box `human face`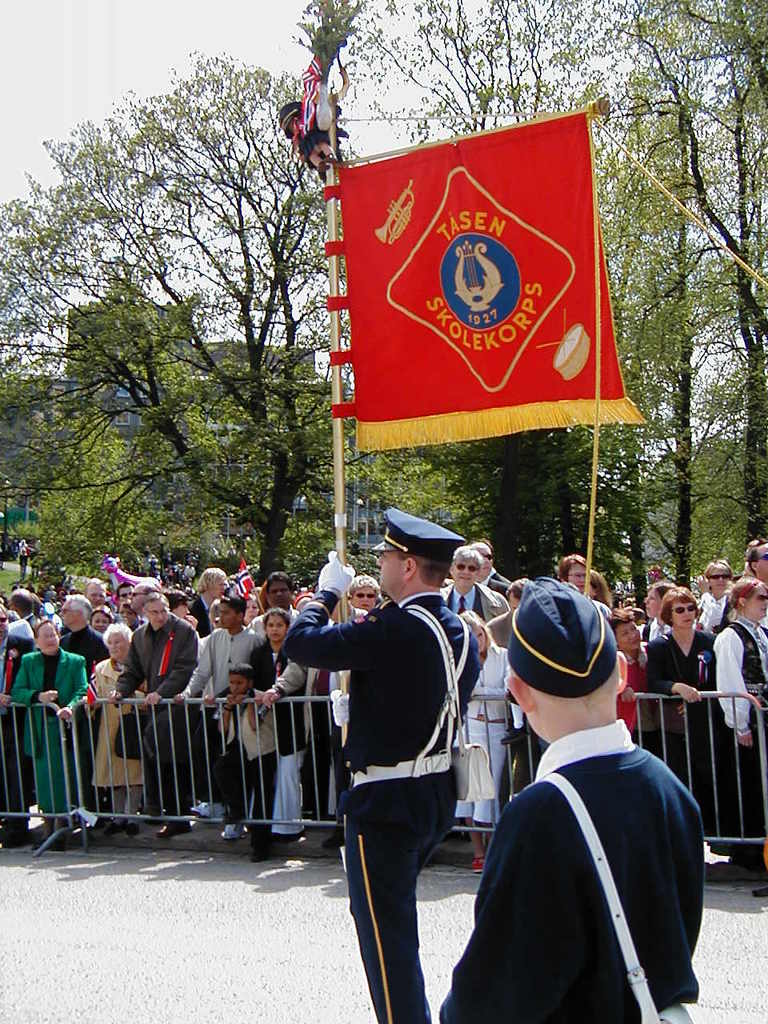
(350,584,372,612)
